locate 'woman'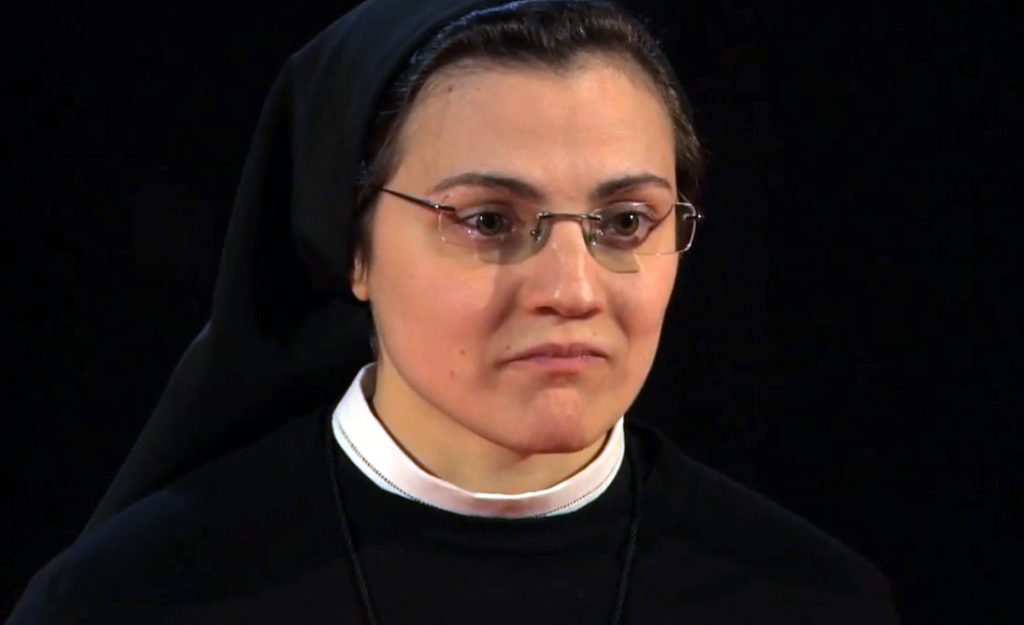
<box>8,0,907,624</box>
